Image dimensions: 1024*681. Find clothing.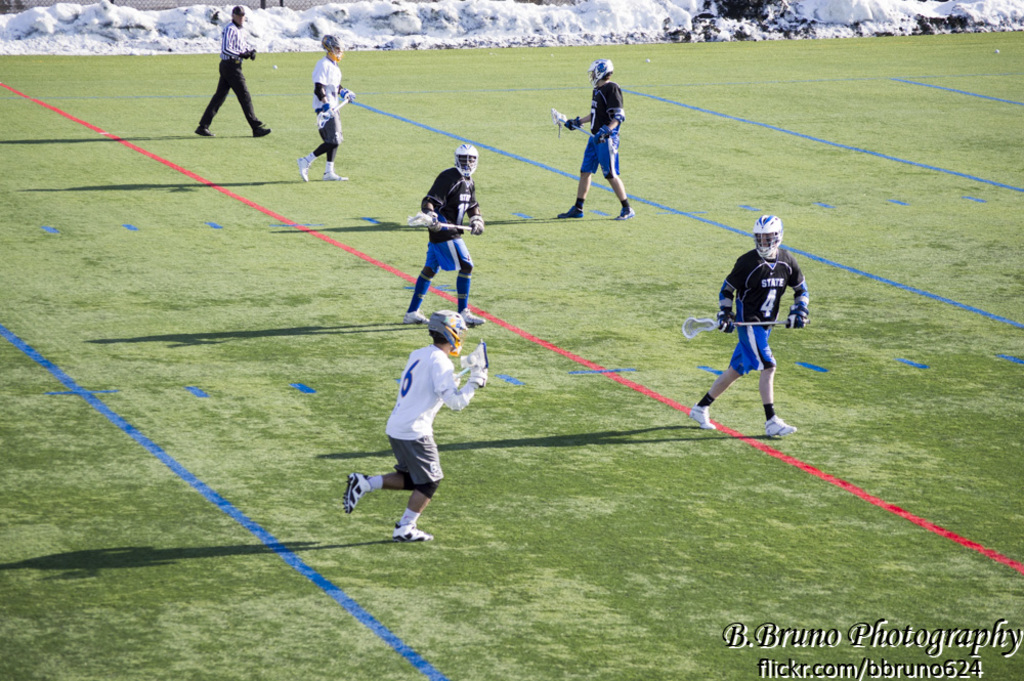
<region>317, 61, 336, 153</region>.
